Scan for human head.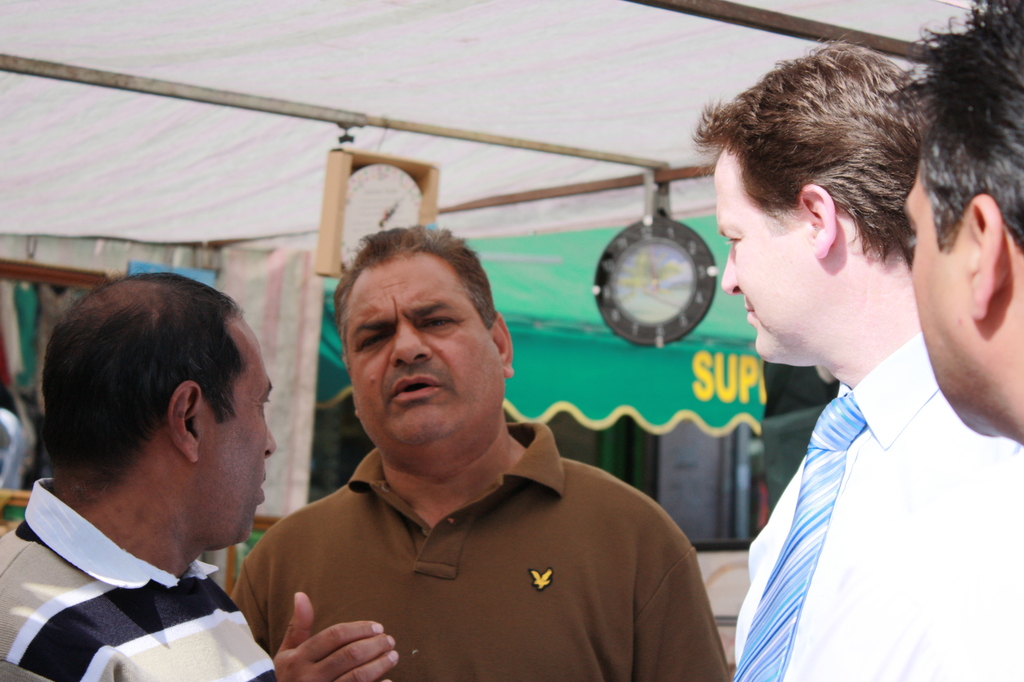
Scan result: <region>335, 206, 494, 444</region>.
